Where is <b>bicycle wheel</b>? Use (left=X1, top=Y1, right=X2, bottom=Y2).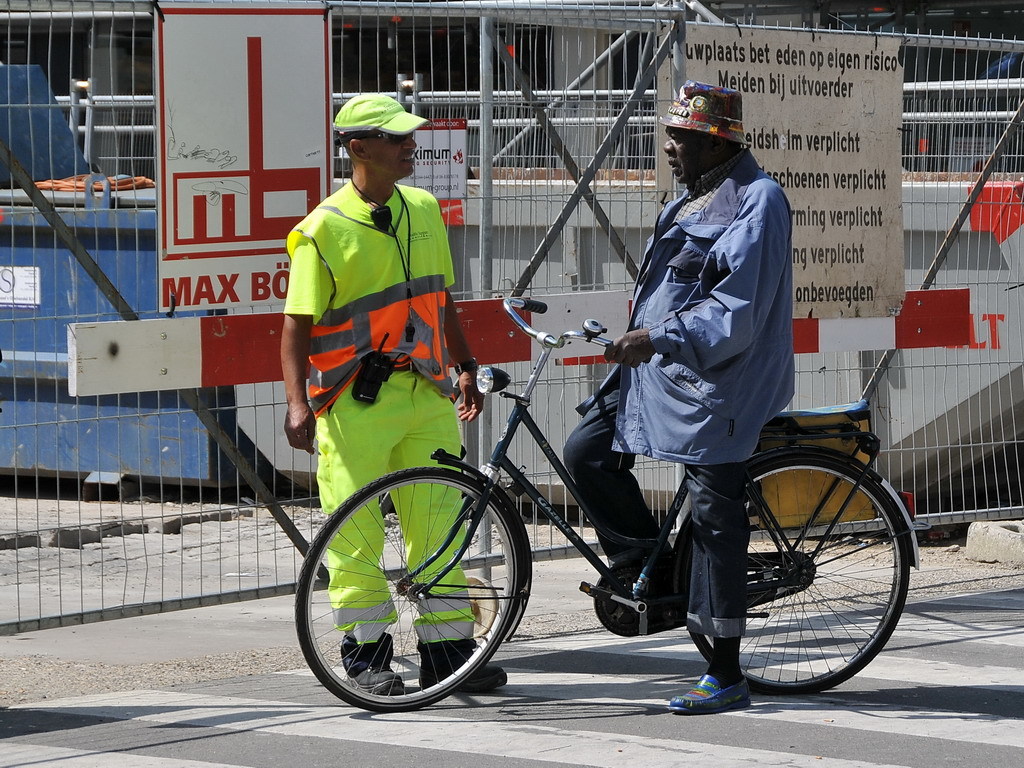
(left=678, top=451, right=919, bottom=695).
